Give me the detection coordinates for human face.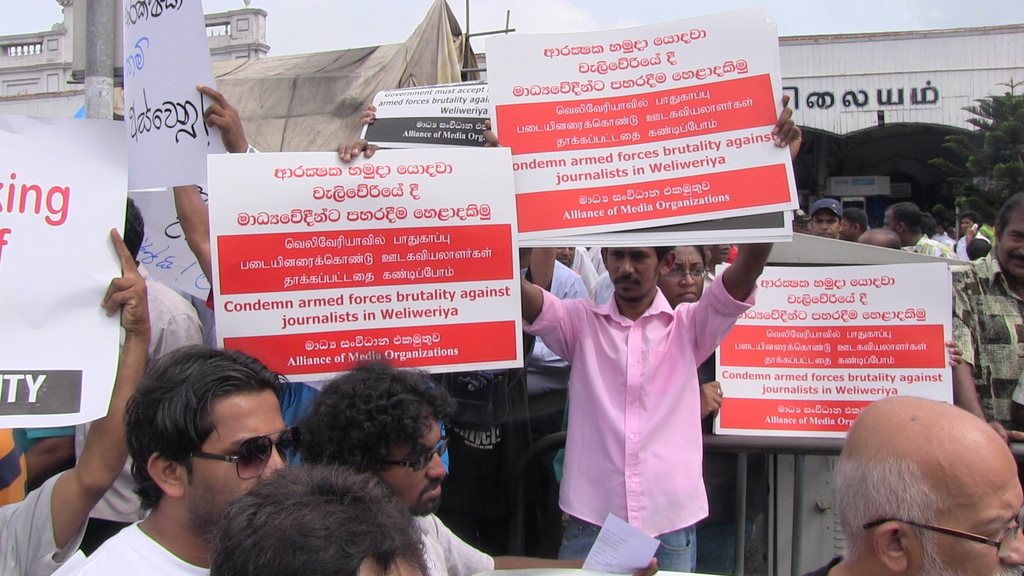
612:247:658:300.
